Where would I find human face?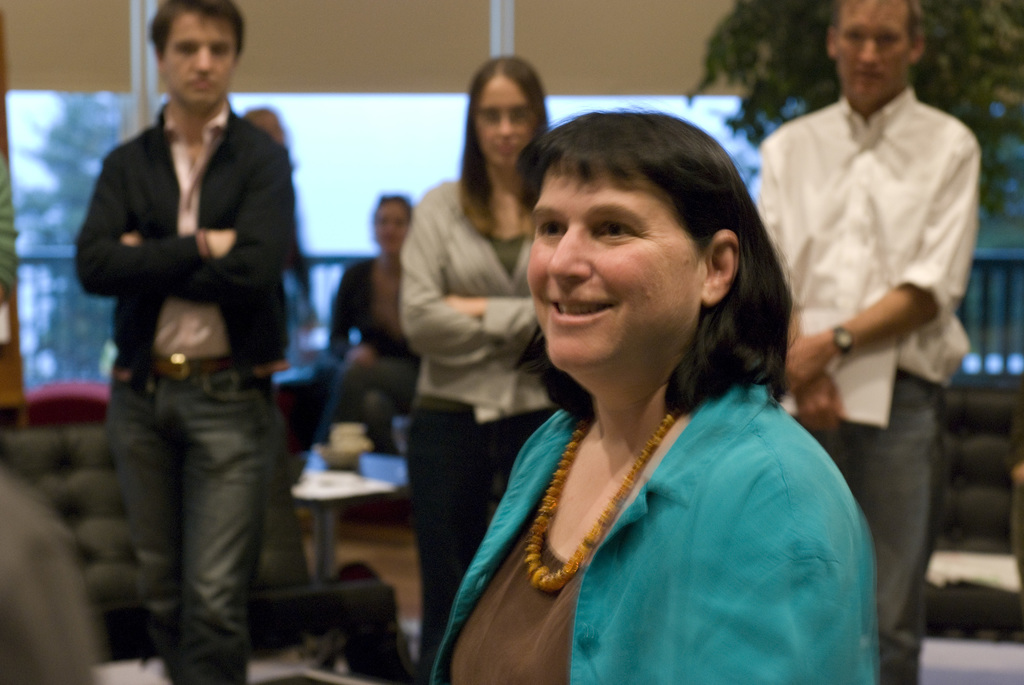
At 839 2 910 102.
